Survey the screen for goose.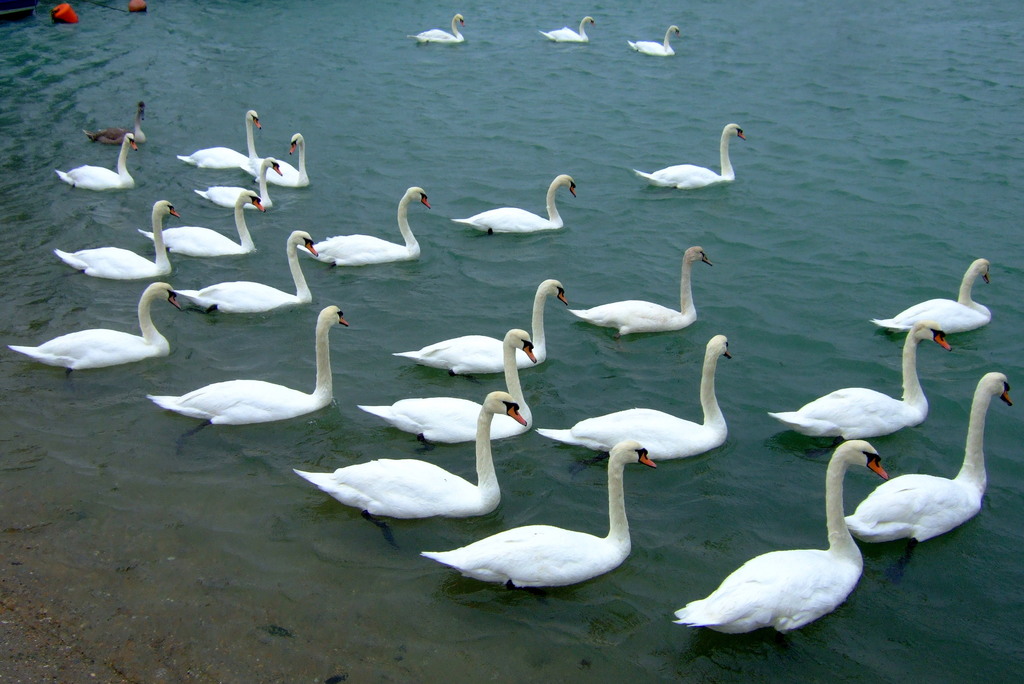
Survey found: Rect(406, 15, 464, 47).
